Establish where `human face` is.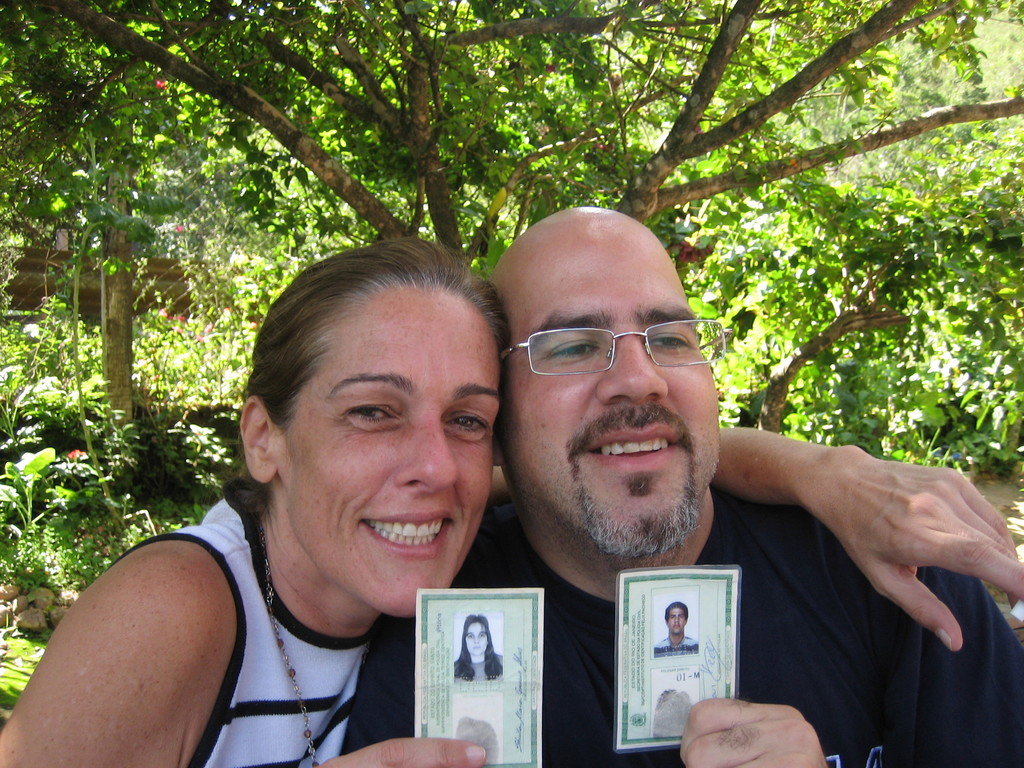
Established at BBox(506, 195, 730, 561).
